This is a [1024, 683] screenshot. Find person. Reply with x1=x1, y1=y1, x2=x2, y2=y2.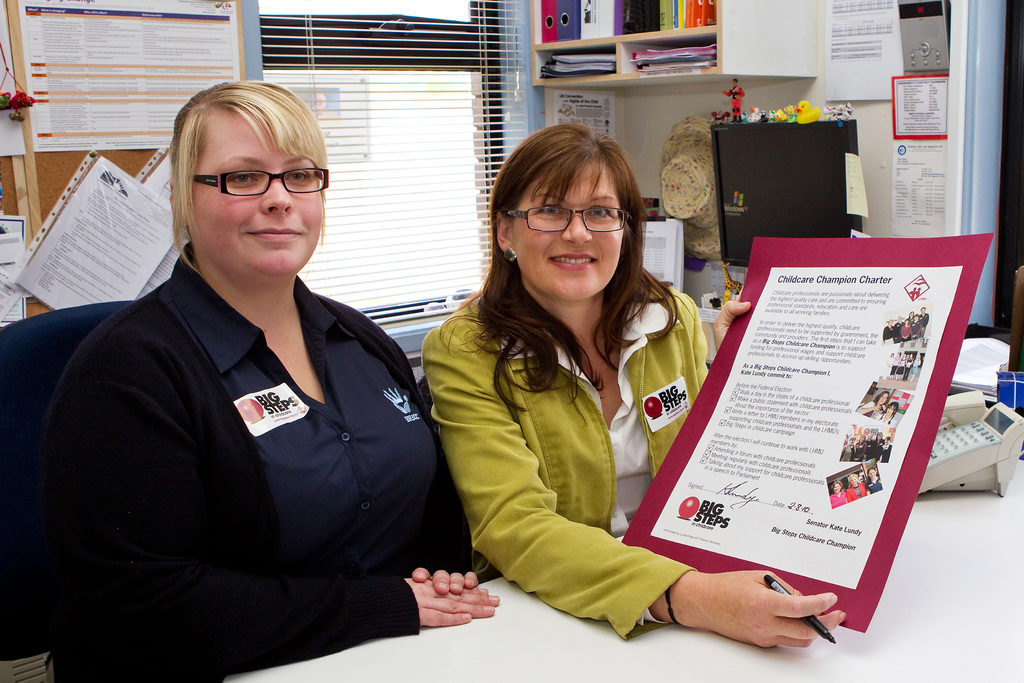
x1=858, y1=389, x2=889, y2=422.
